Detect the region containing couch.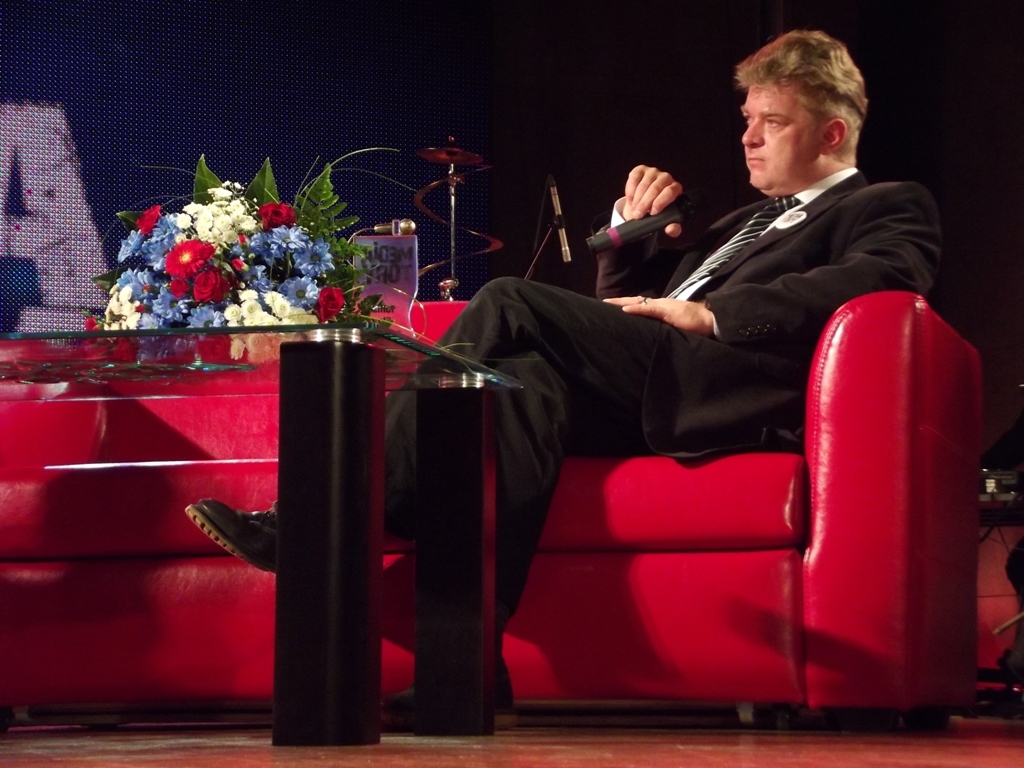
441:238:977:699.
